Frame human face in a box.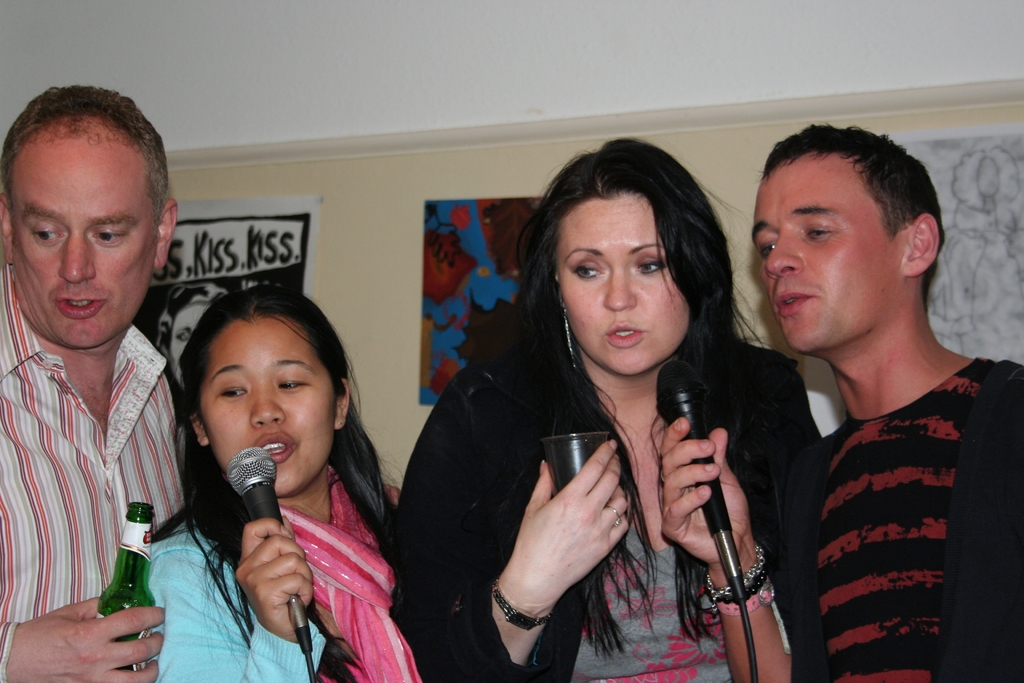
x1=556 y1=190 x2=691 y2=378.
